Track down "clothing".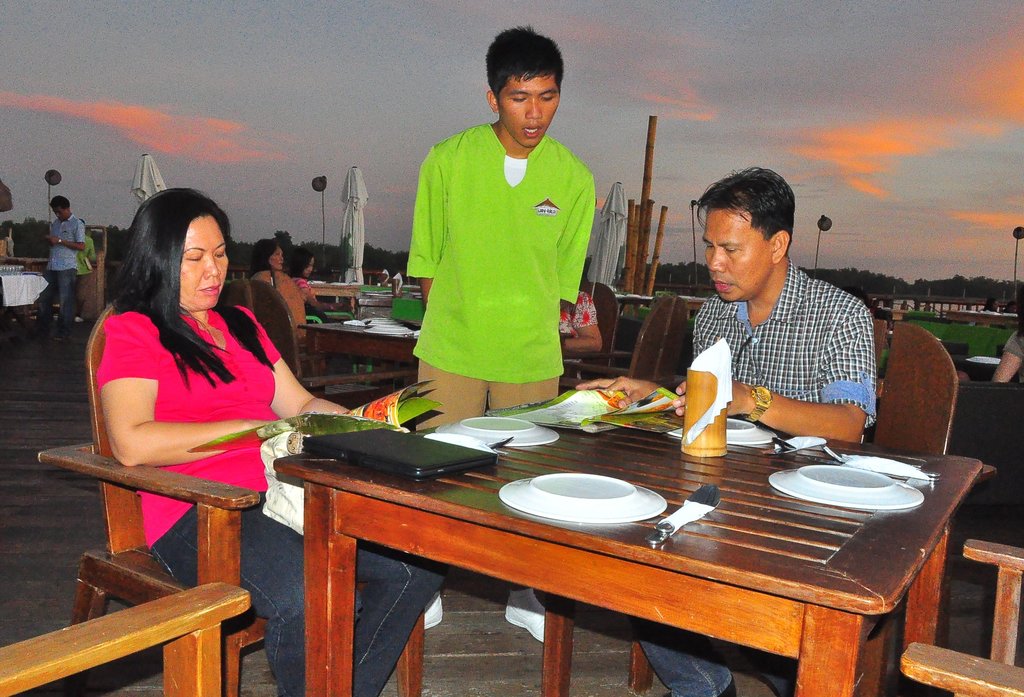
Tracked to 1001 327 1023 385.
